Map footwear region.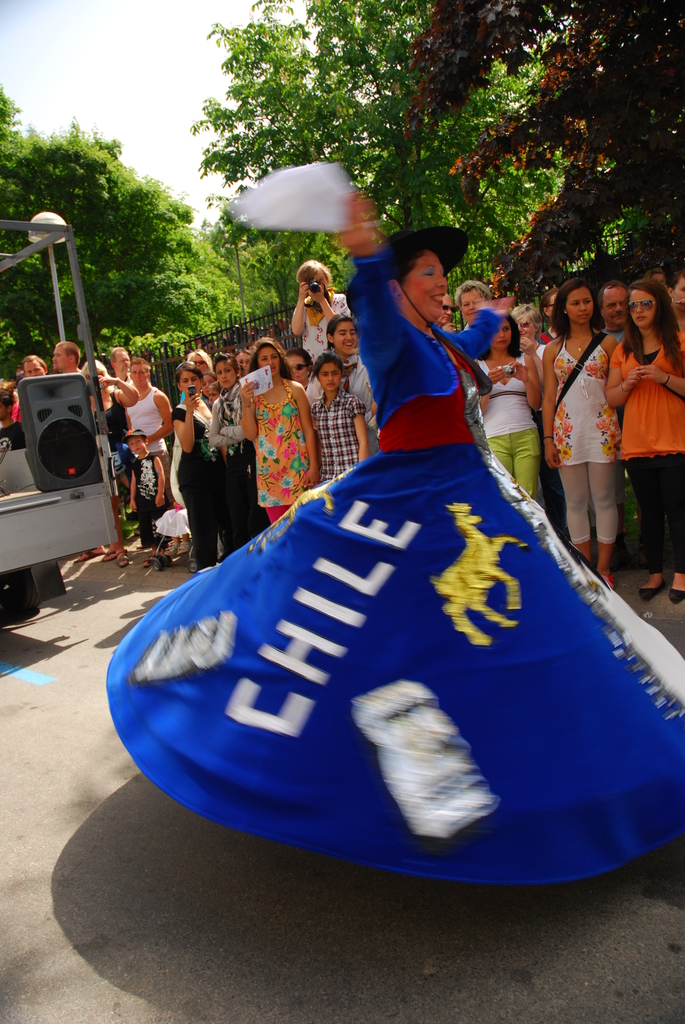
Mapped to <bbox>673, 558, 684, 614</bbox>.
